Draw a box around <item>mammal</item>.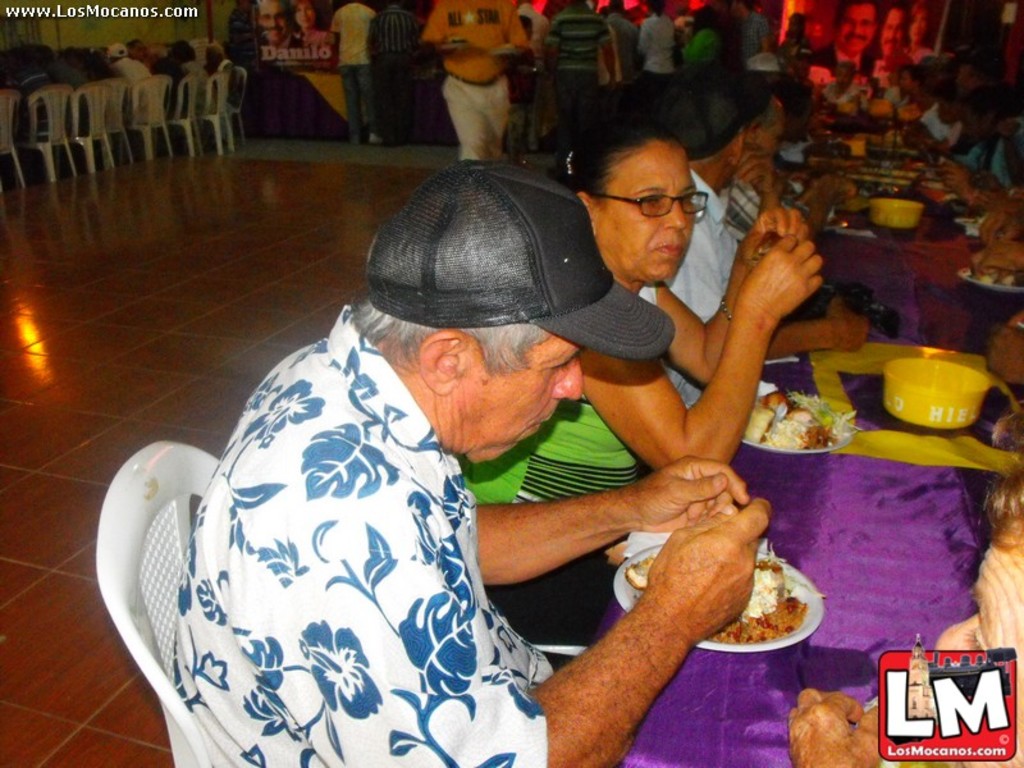
l=128, t=38, r=147, b=61.
